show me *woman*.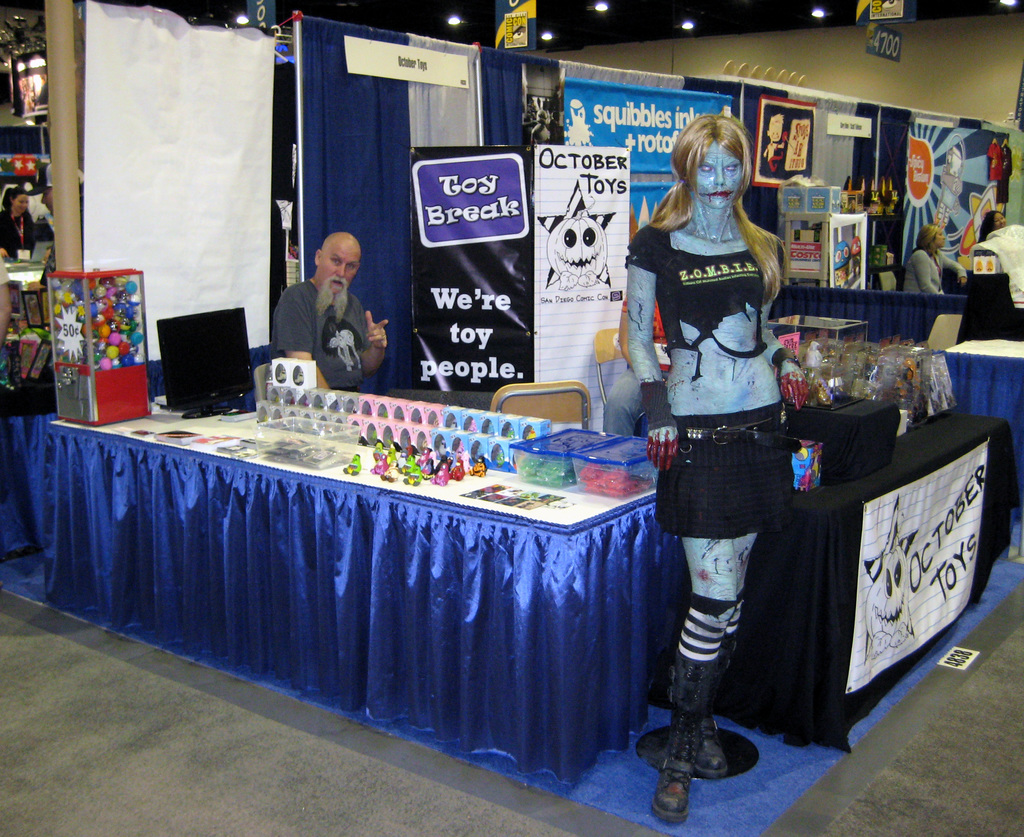
*woman* is here: x1=979, y1=209, x2=1009, y2=237.
